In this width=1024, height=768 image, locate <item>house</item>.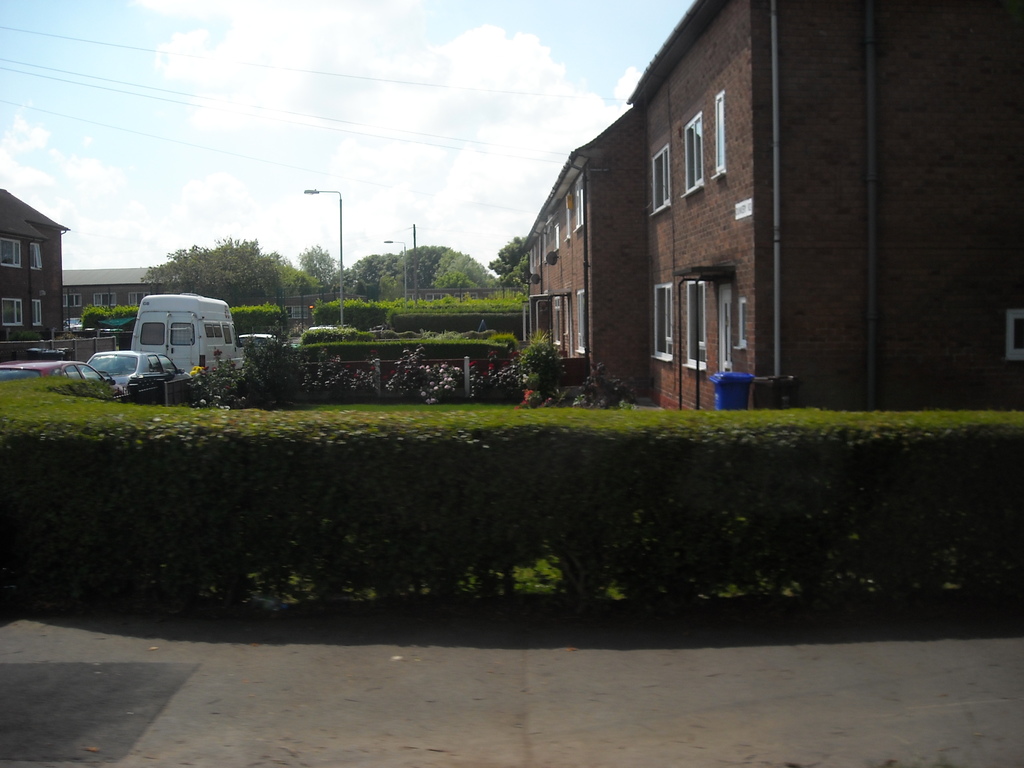
Bounding box: select_region(0, 189, 70, 338).
